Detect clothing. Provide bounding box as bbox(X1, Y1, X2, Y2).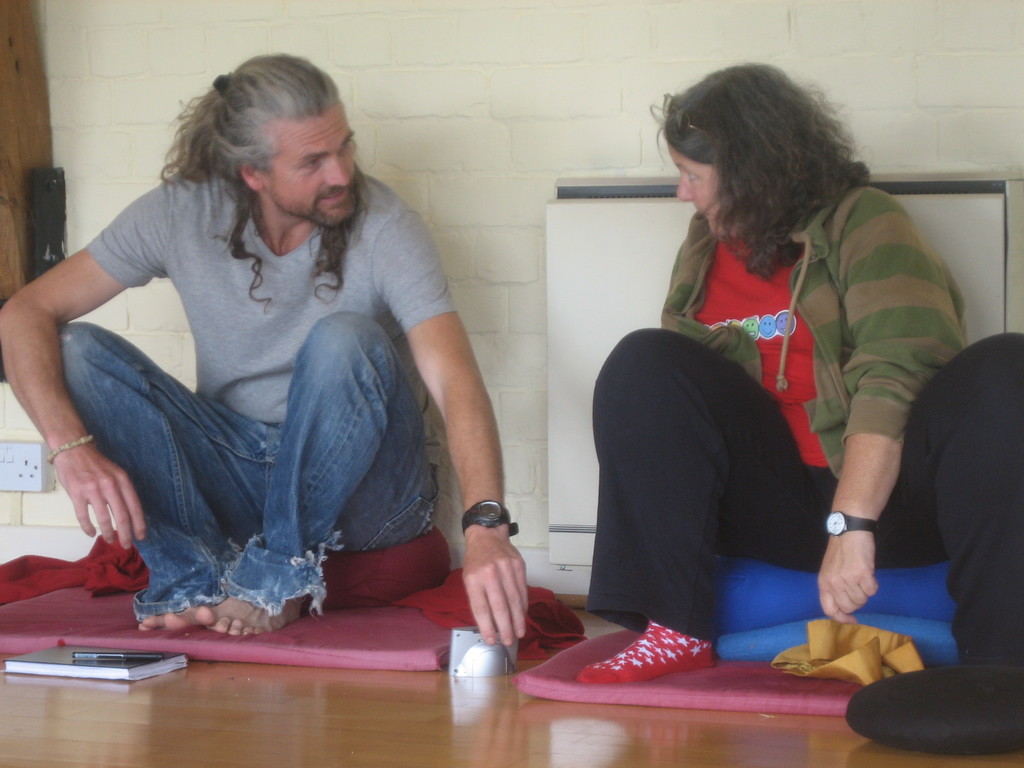
bbox(580, 187, 1023, 692).
